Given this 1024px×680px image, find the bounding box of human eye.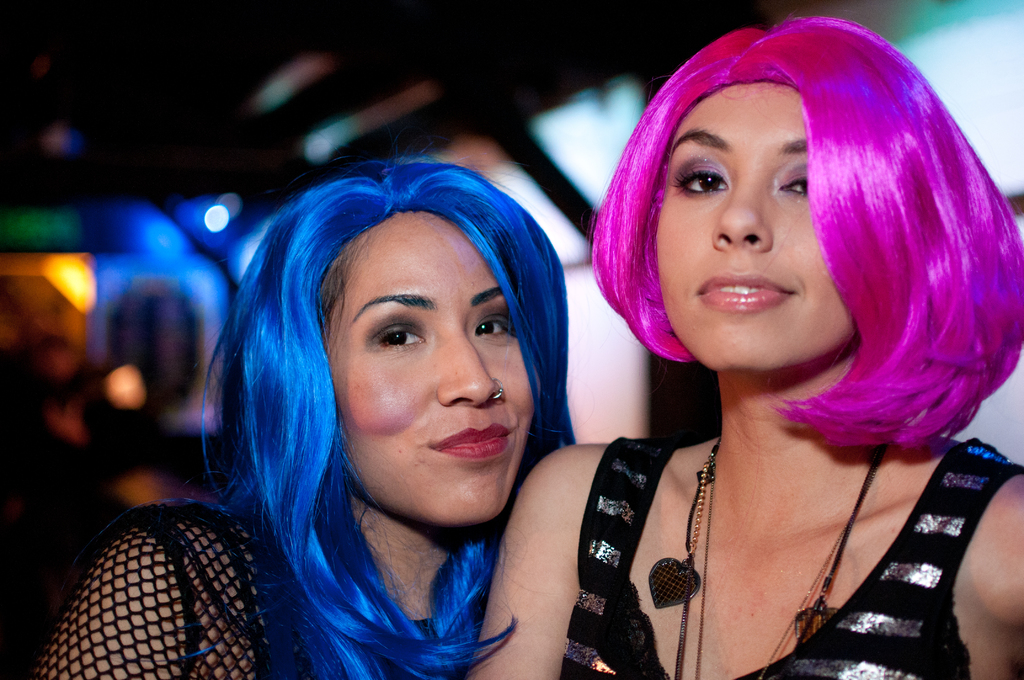
x1=471 y1=309 x2=511 y2=339.
